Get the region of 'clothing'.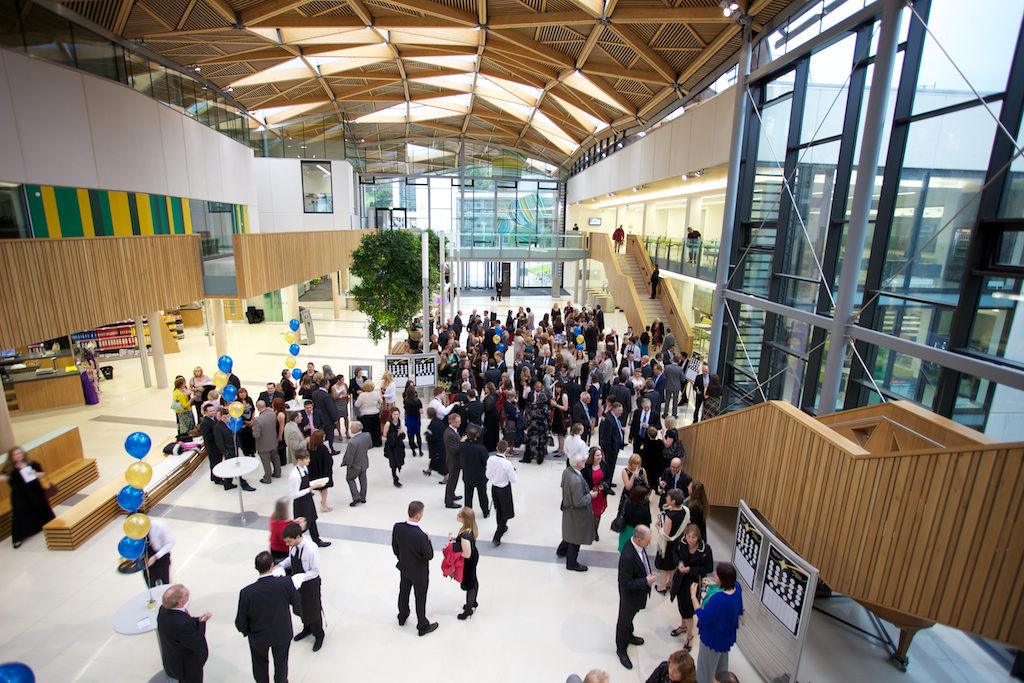
649, 266, 659, 300.
